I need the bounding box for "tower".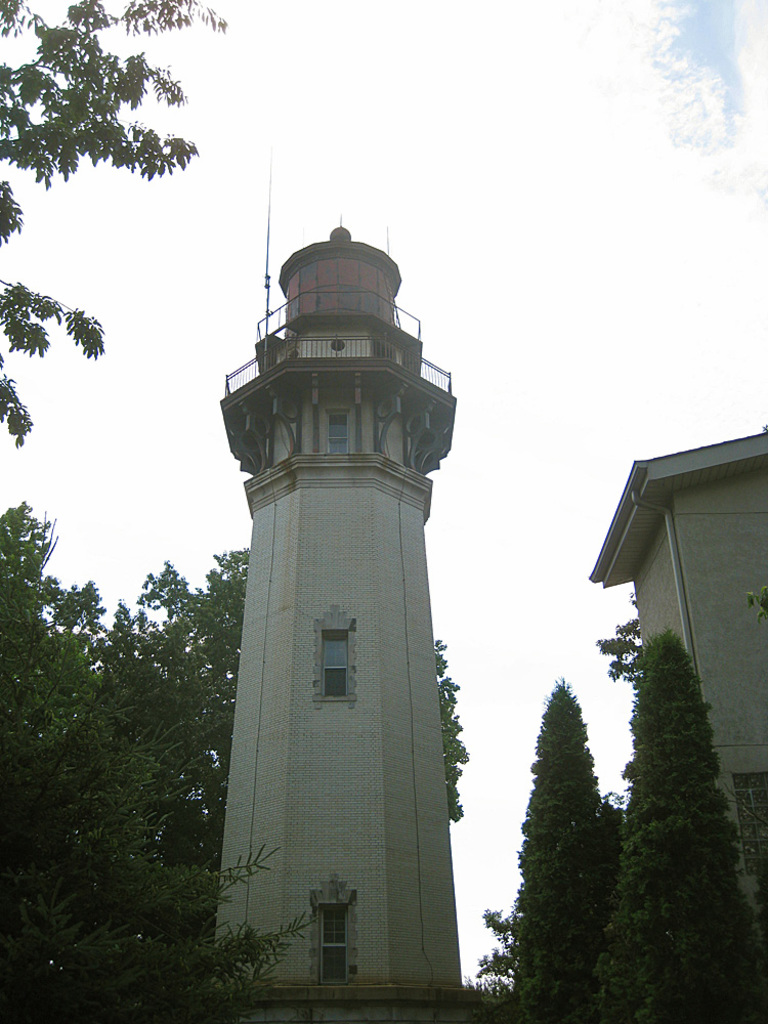
Here it is: 202 216 472 981.
